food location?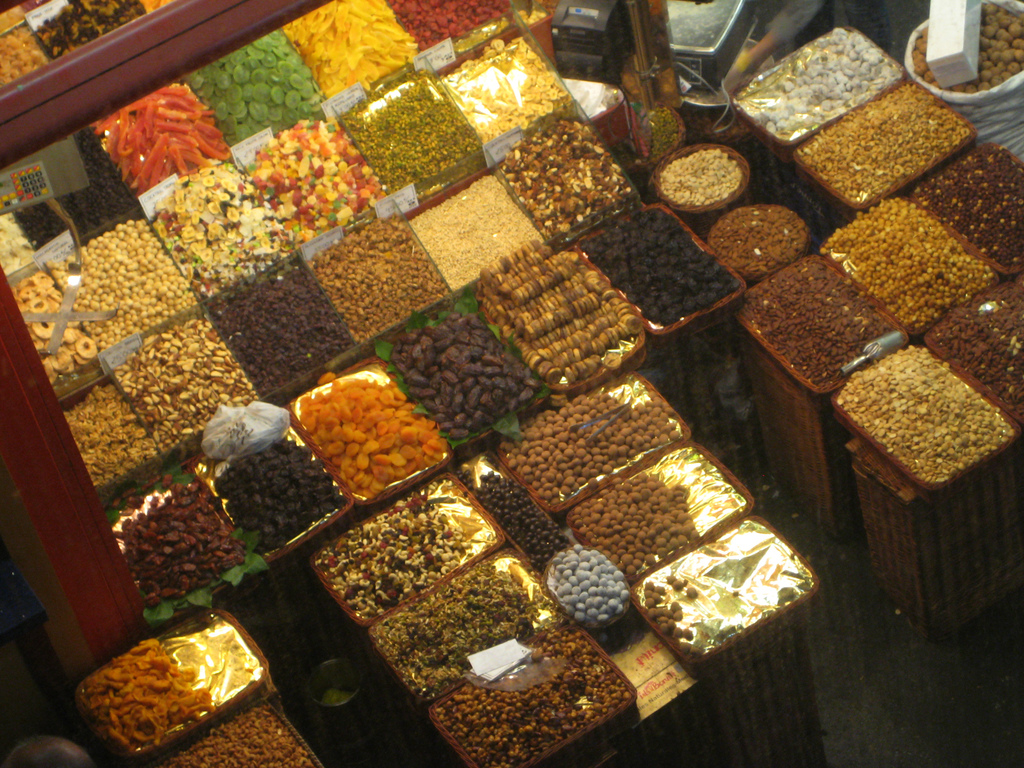
l=452, t=471, r=575, b=573
